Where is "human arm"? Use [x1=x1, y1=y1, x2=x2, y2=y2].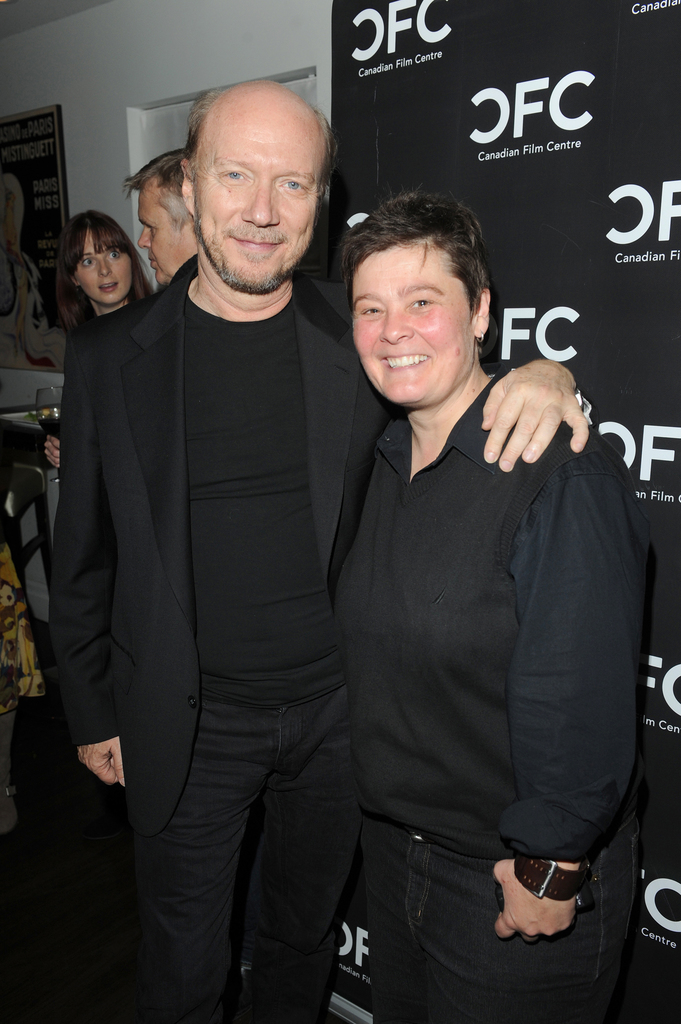
[x1=503, y1=445, x2=636, y2=938].
